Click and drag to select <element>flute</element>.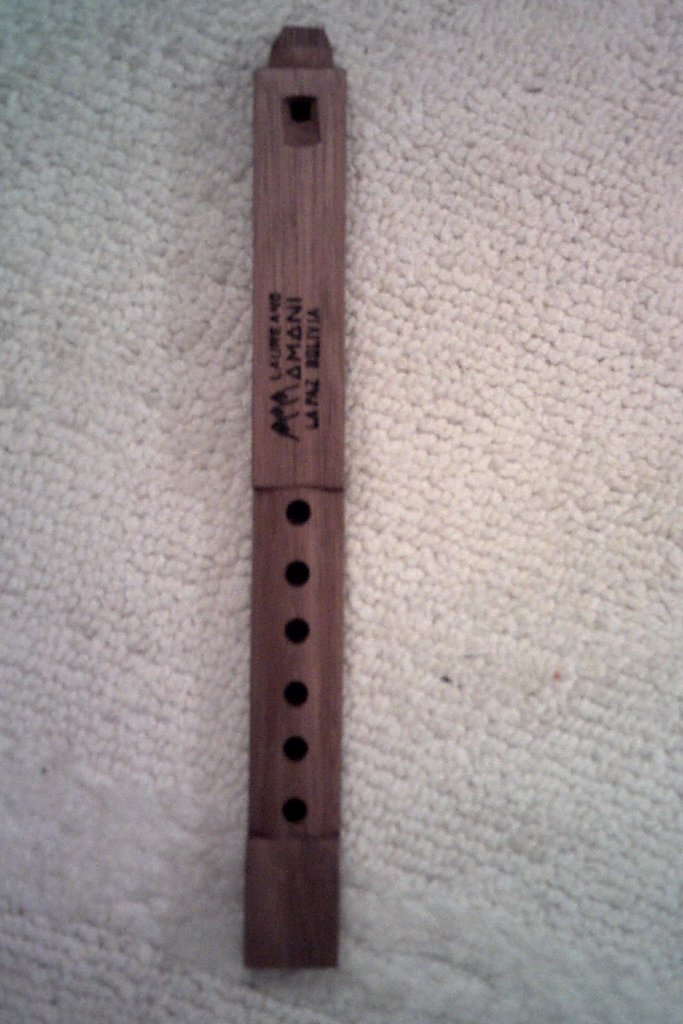
Selection: x1=243, y1=20, x2=350, y2=973.
